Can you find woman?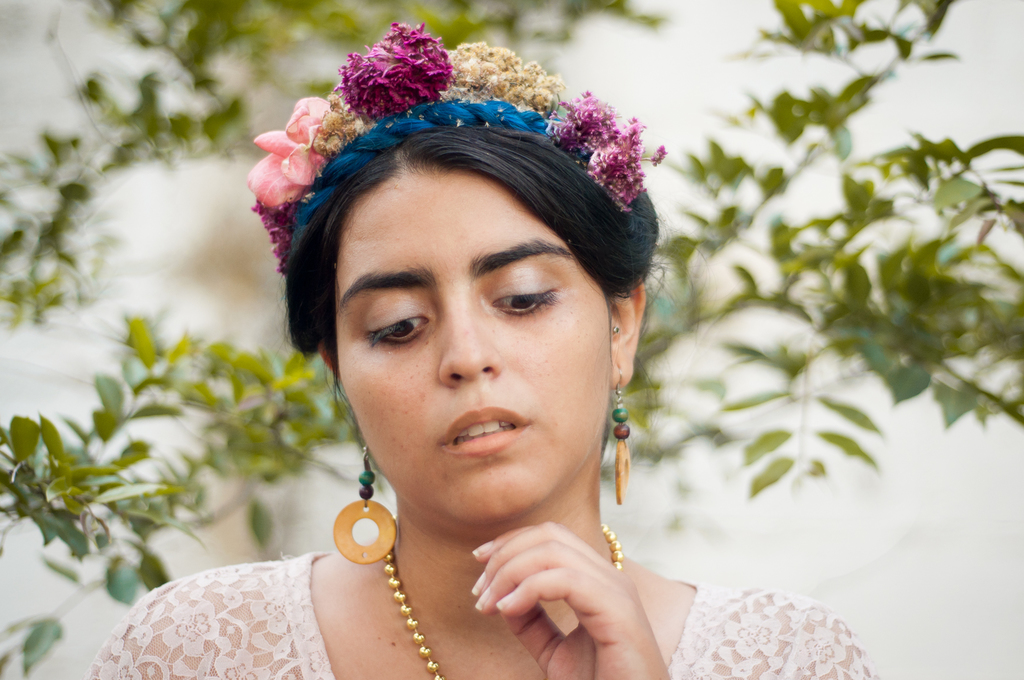
Yes, bounding box: Rect(83, 20, 877, 679).
